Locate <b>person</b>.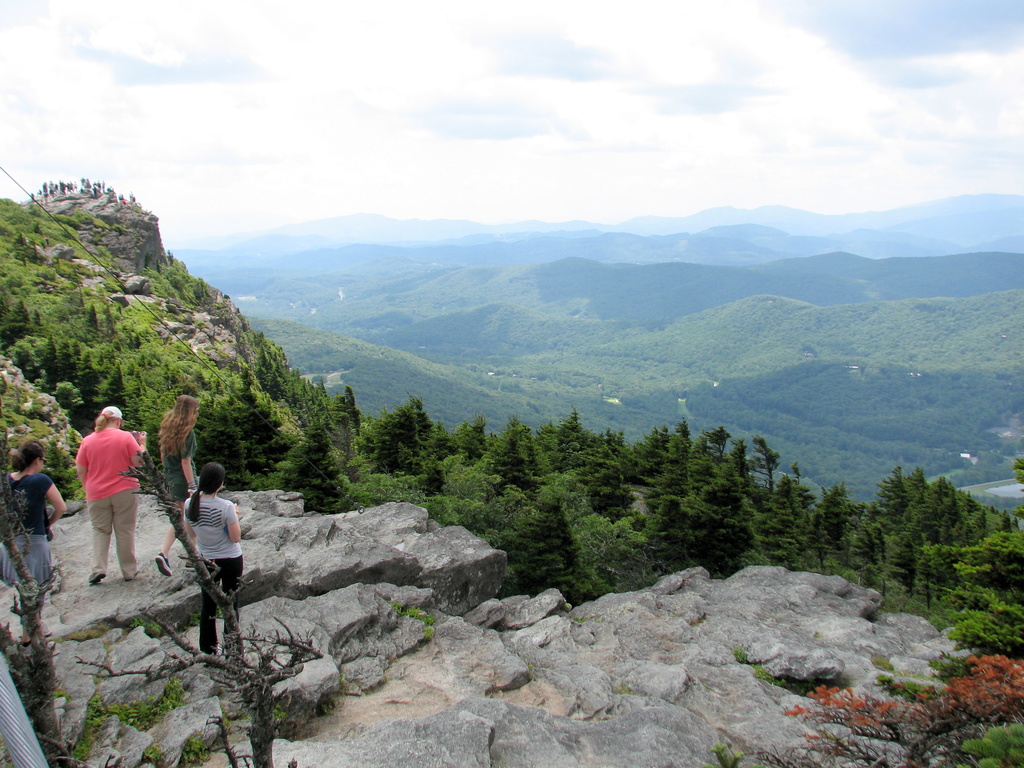
Bounding box: locate(2, 437, 71, 592).
